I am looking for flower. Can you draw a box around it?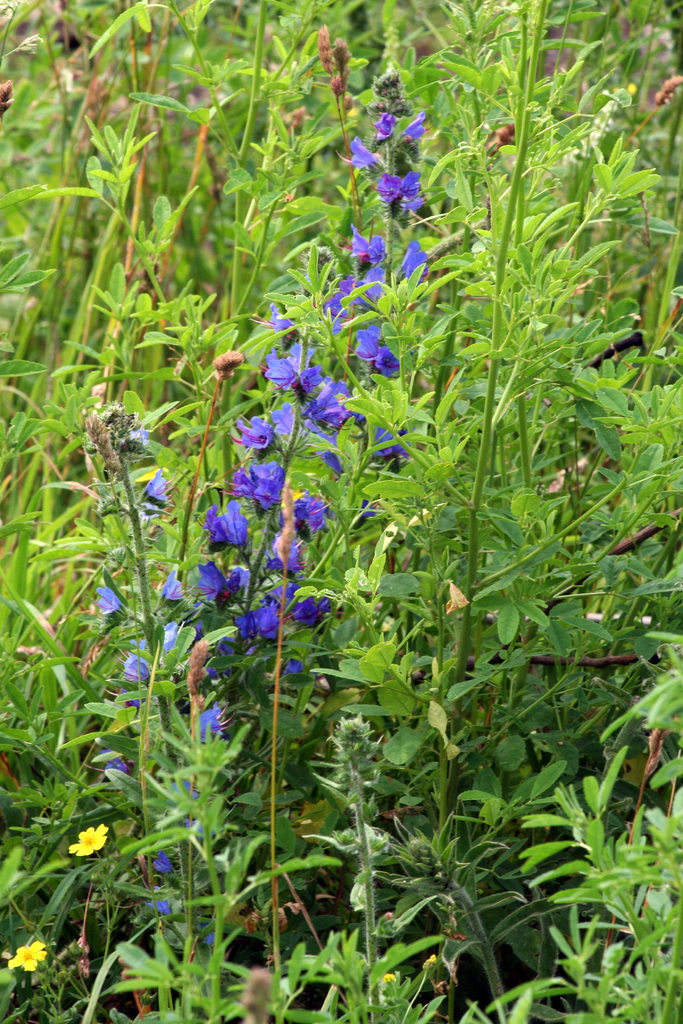
Sure, the bounding box is Rect(198, 503, 245, 556).
